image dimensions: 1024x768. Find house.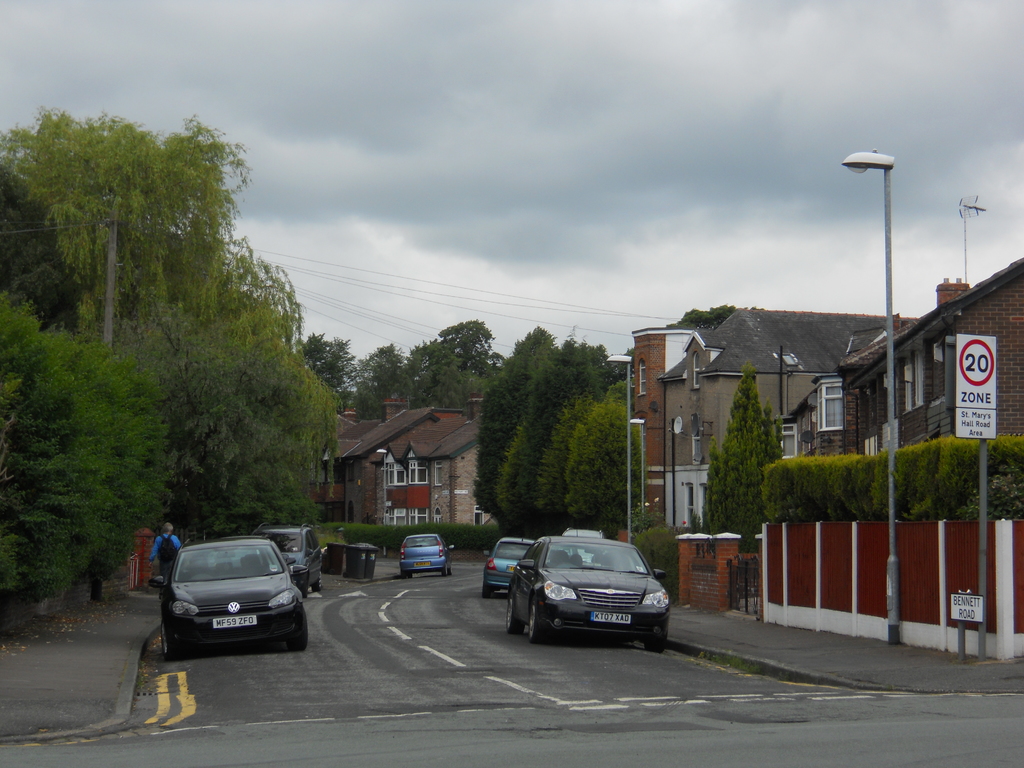
656, 305, 915, 527.
